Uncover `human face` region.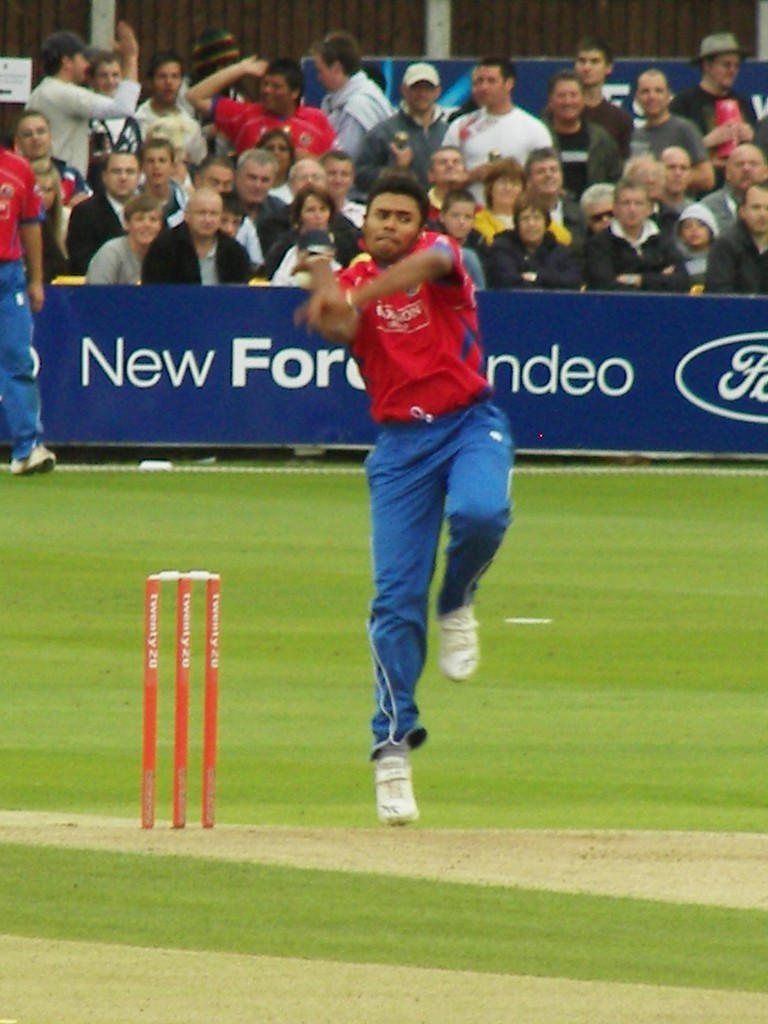
Uncovered: x1=490, y1=172, x2=522, y2=207.
